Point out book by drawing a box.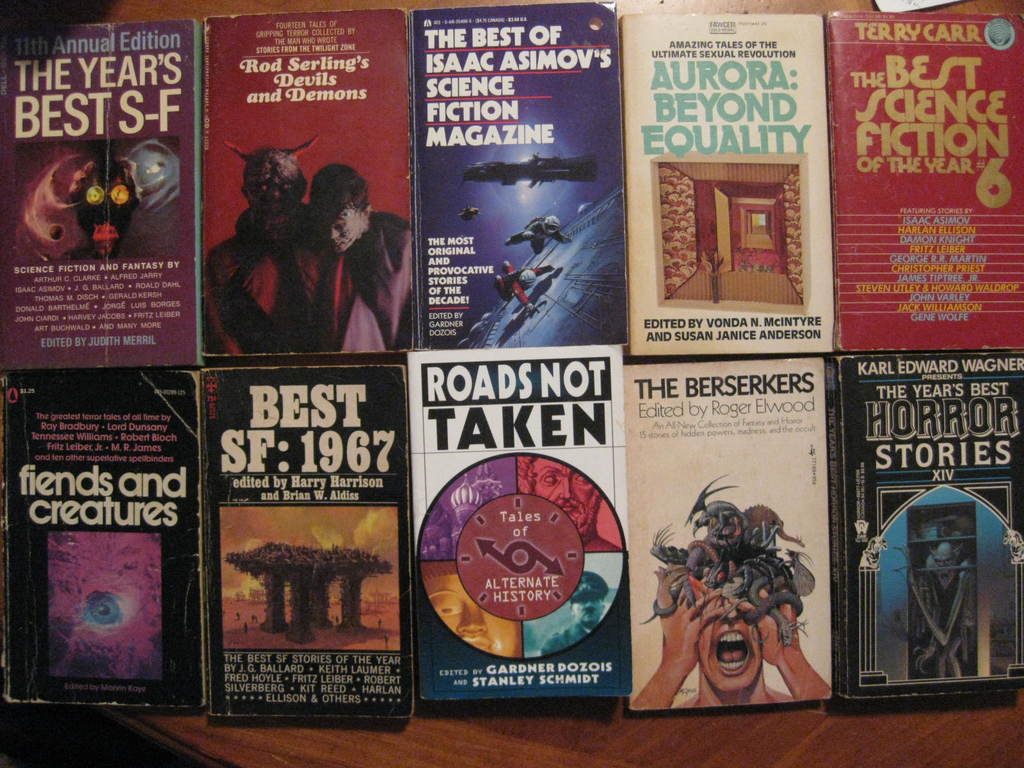
bbox=(0, 19, 201, 371).
